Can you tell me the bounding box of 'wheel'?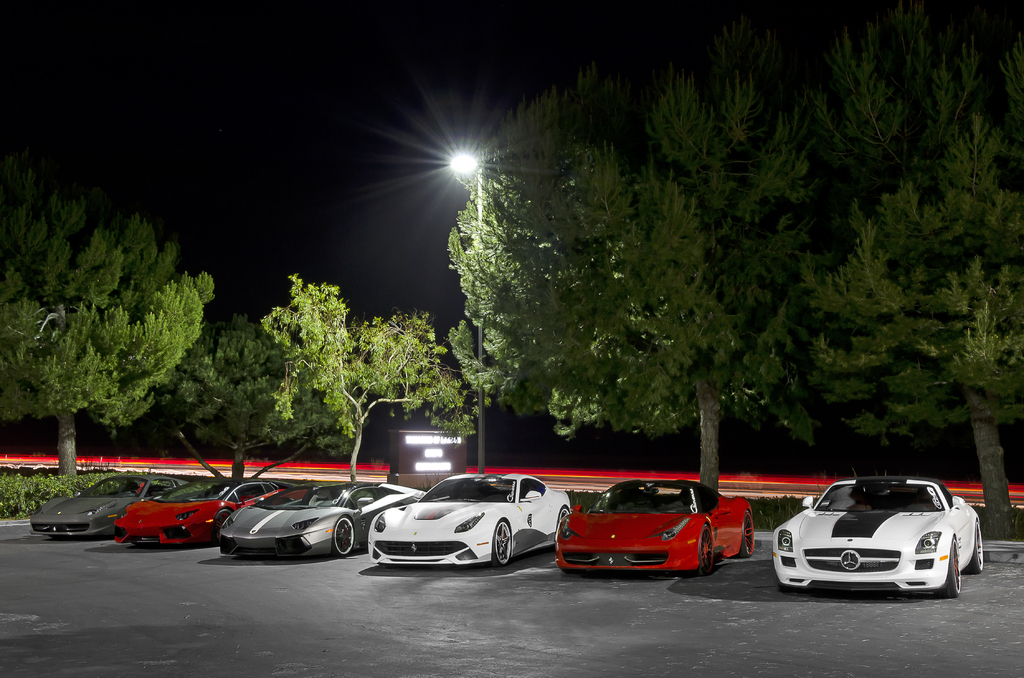
pyautogui.locateOnScreen(936, 537, 961, 599).
